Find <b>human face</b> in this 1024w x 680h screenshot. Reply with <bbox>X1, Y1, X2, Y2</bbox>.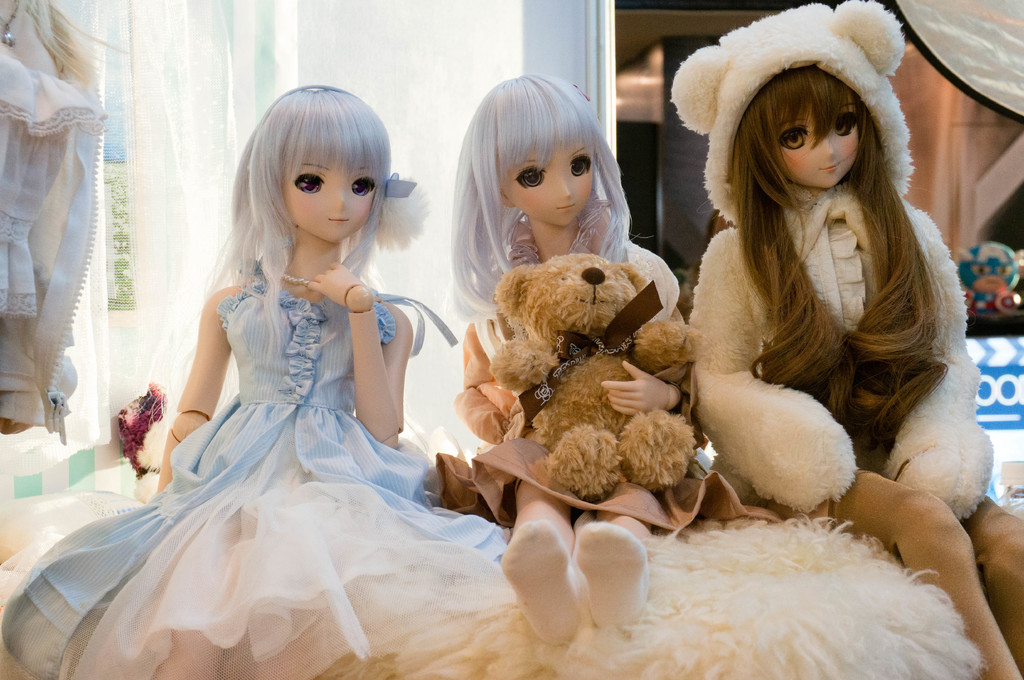
<bbox>774, 105, 856, 193</bbox>.
